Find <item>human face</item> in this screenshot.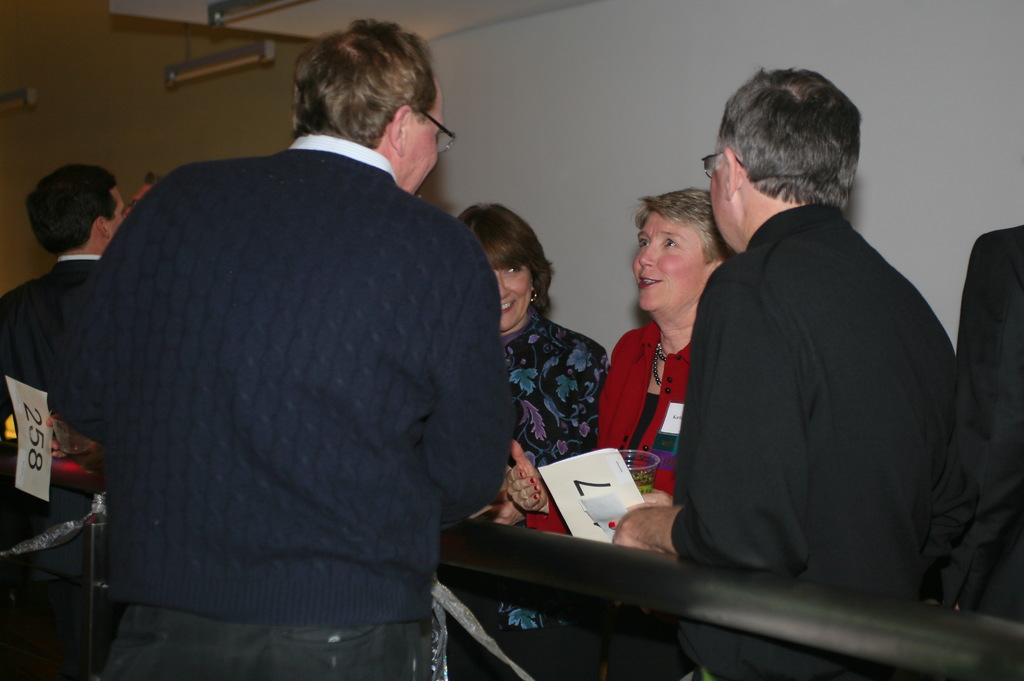
The bounding box for <item>human face</item> is region(635, 209, 710, 314).
